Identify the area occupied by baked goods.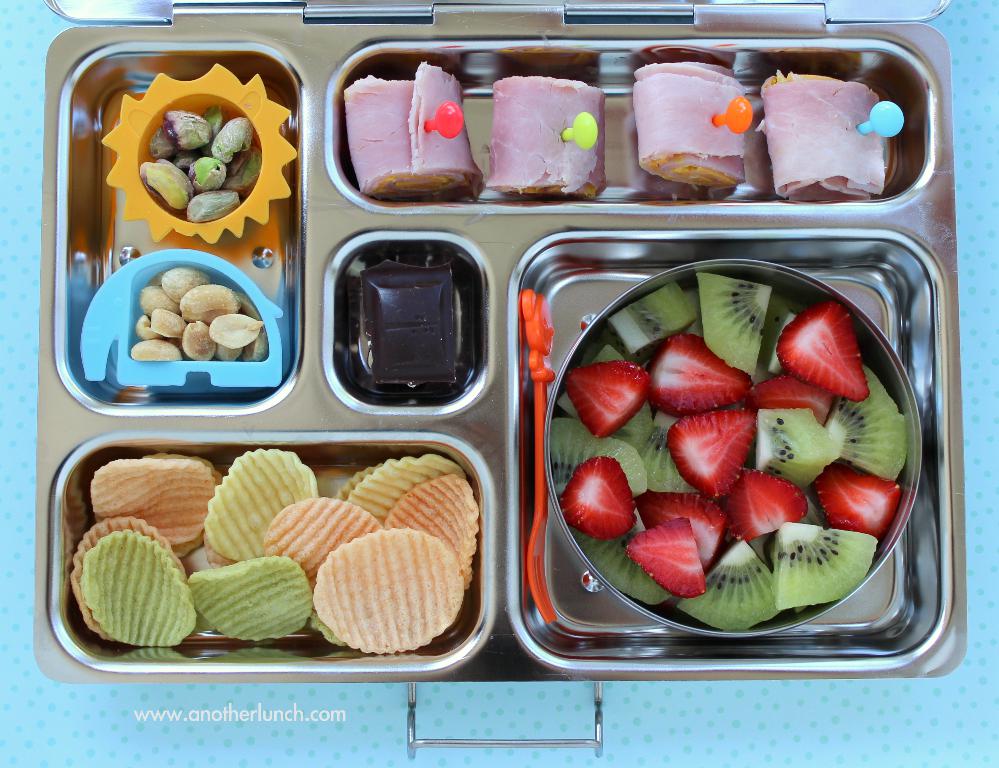
Area: 346/59/486/203.
